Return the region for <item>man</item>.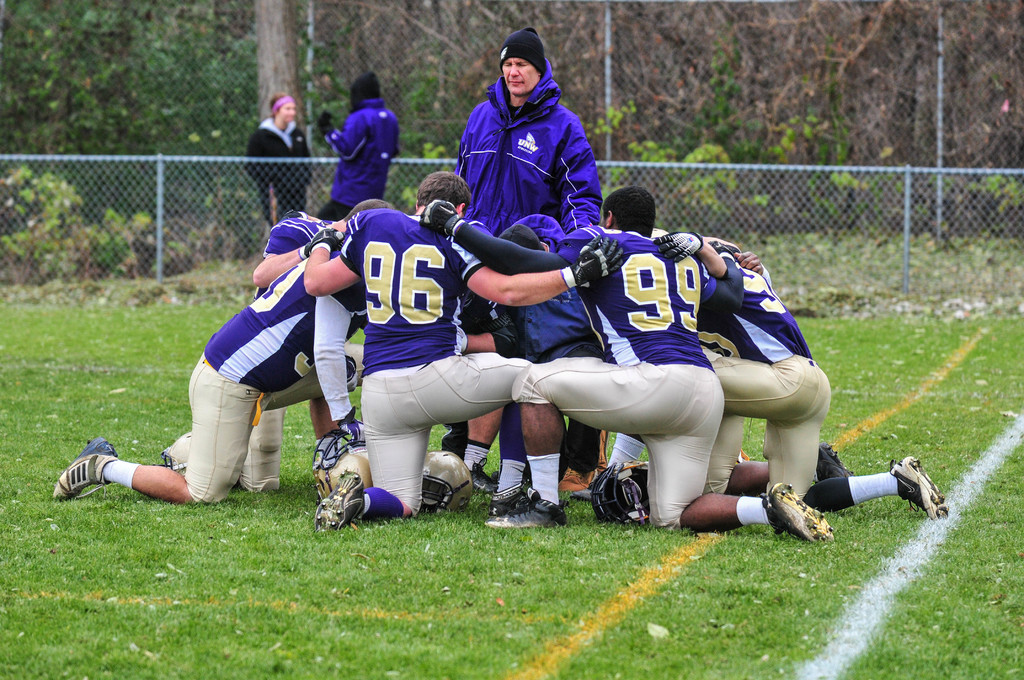
Rect(52, 199, 403, 503).
